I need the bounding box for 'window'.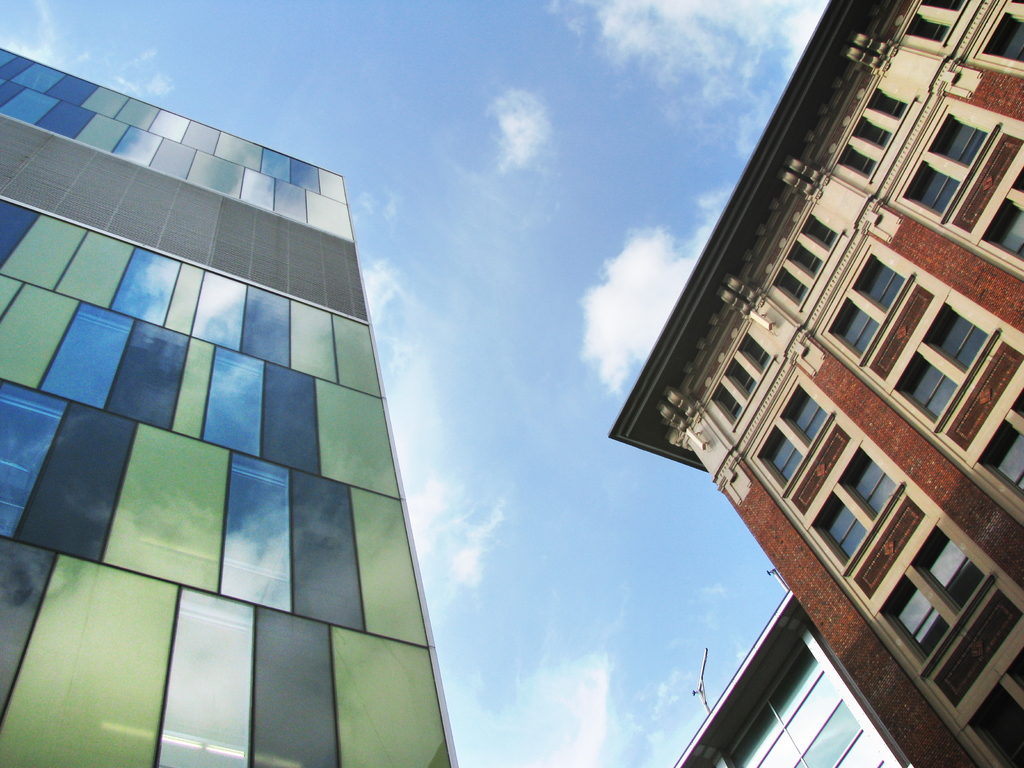
Here it is: <region>852, 121, 893, 150</region>.
